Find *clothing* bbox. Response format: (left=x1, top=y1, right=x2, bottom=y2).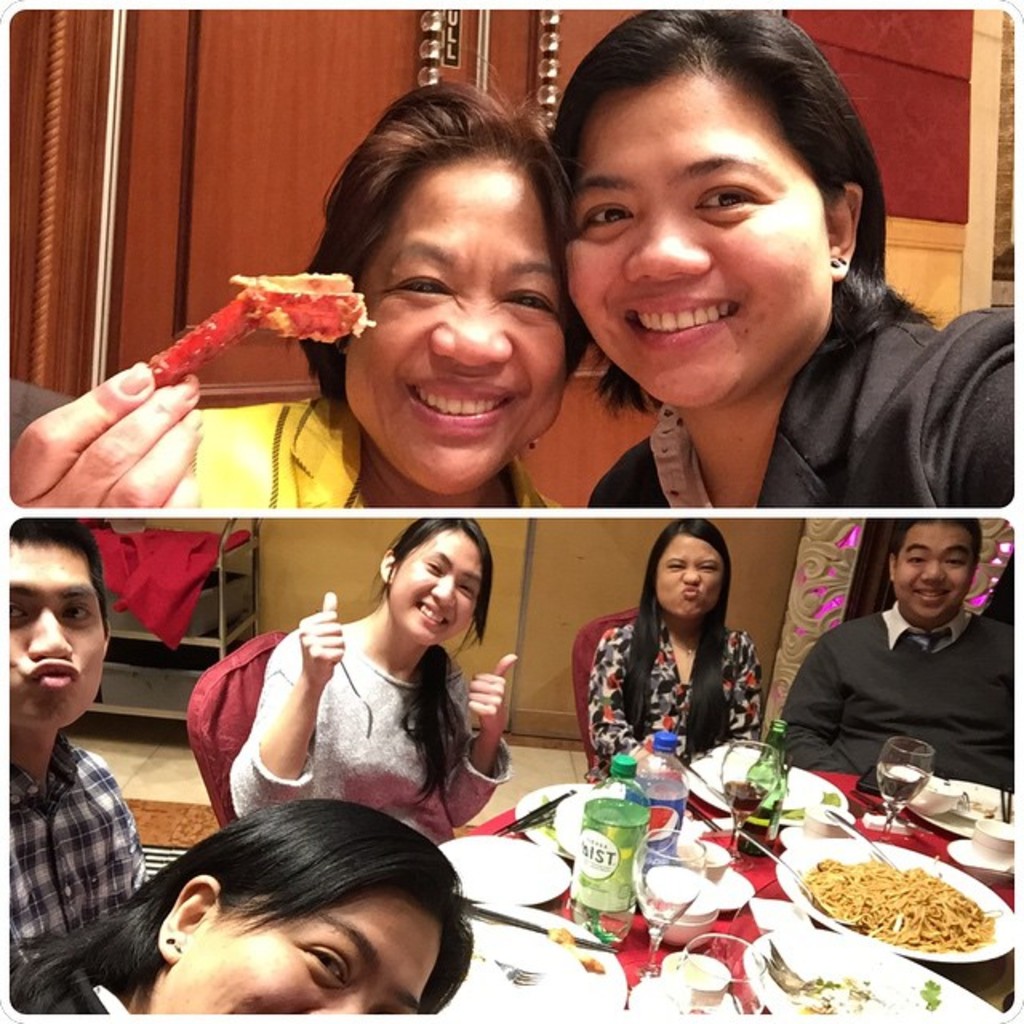
(left=178, top=390, right=581, bottom=518).
